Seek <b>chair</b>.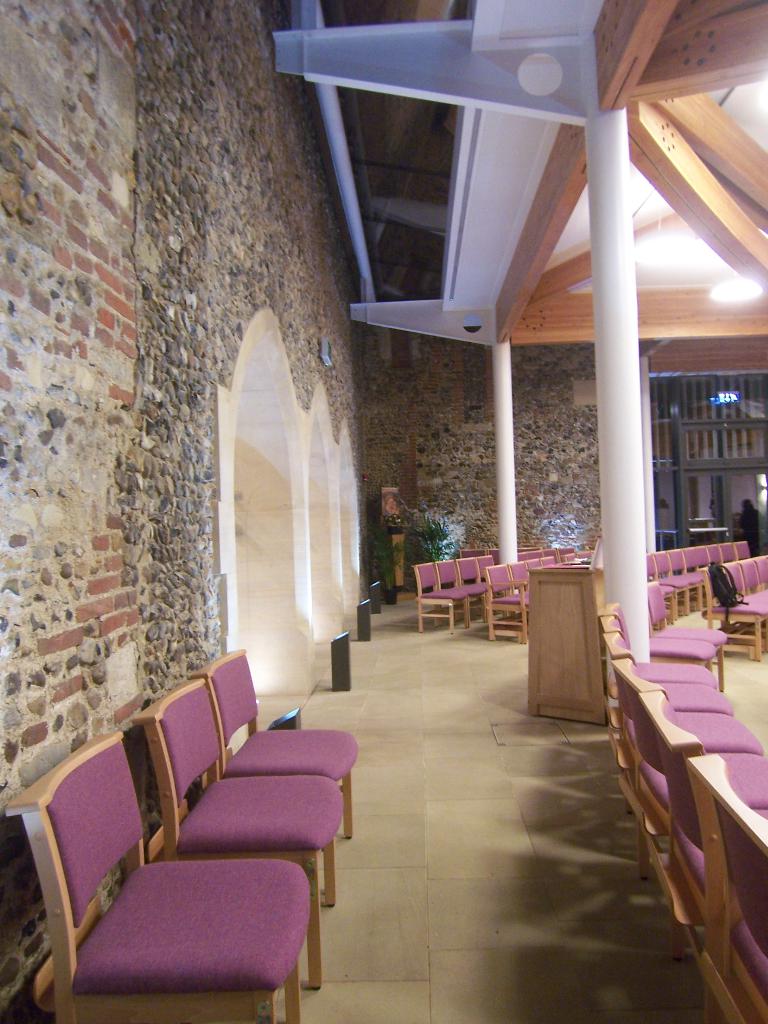
Rect(596, 616, 732, 774).
